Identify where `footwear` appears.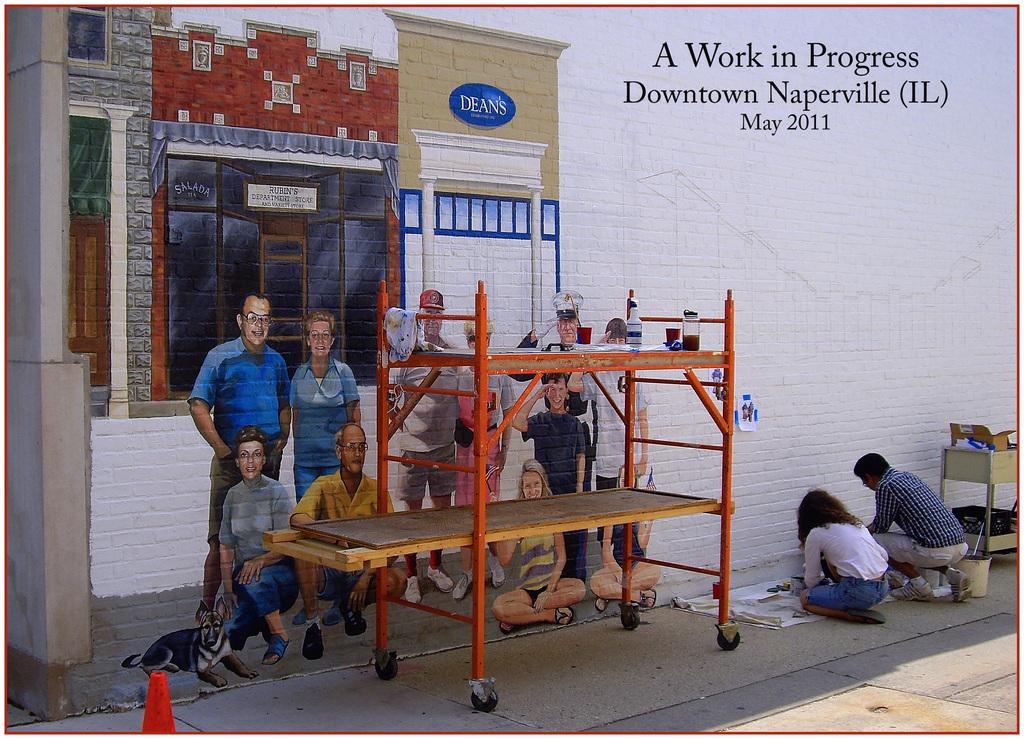
Appears at Rect(398, 573, 423, 604).
